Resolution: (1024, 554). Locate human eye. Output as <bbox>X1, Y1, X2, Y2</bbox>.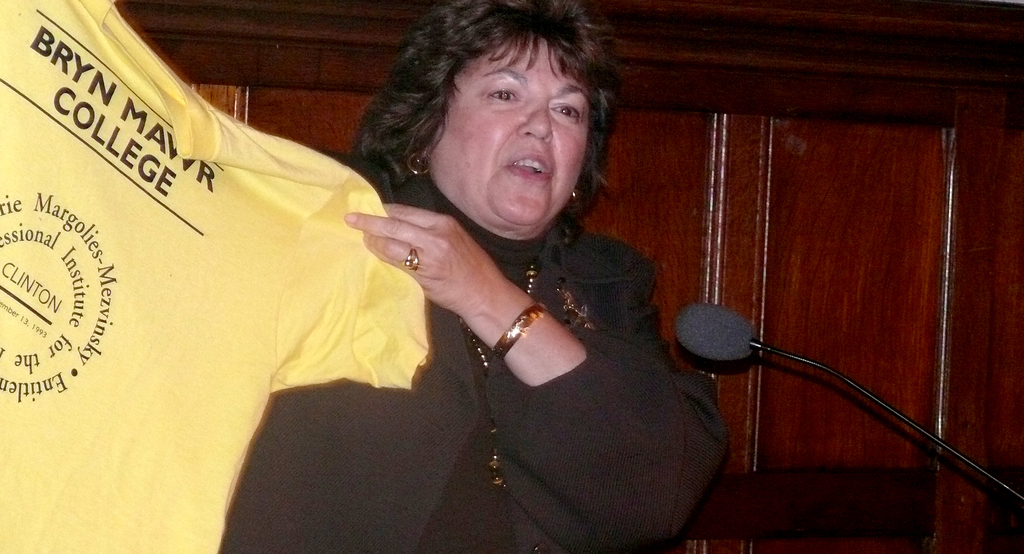
<bbox>545, 102, 589, 124</bbox>.
